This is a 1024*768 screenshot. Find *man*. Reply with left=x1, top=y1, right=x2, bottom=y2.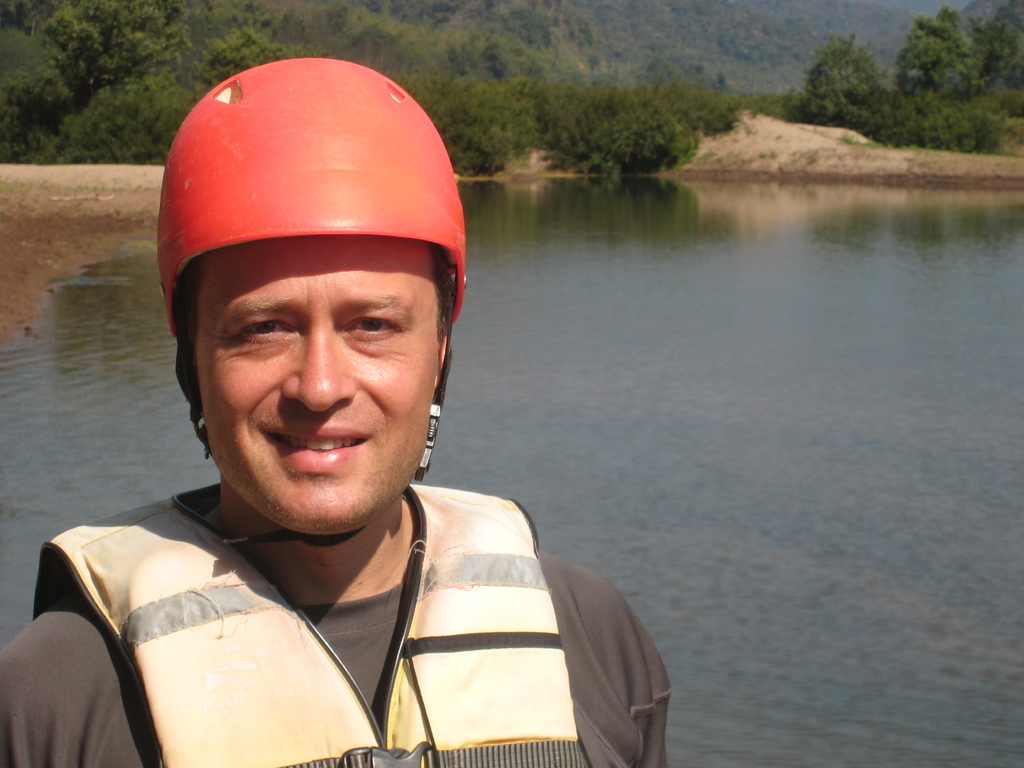
left=36, top=66, right=679, bottom=766.
